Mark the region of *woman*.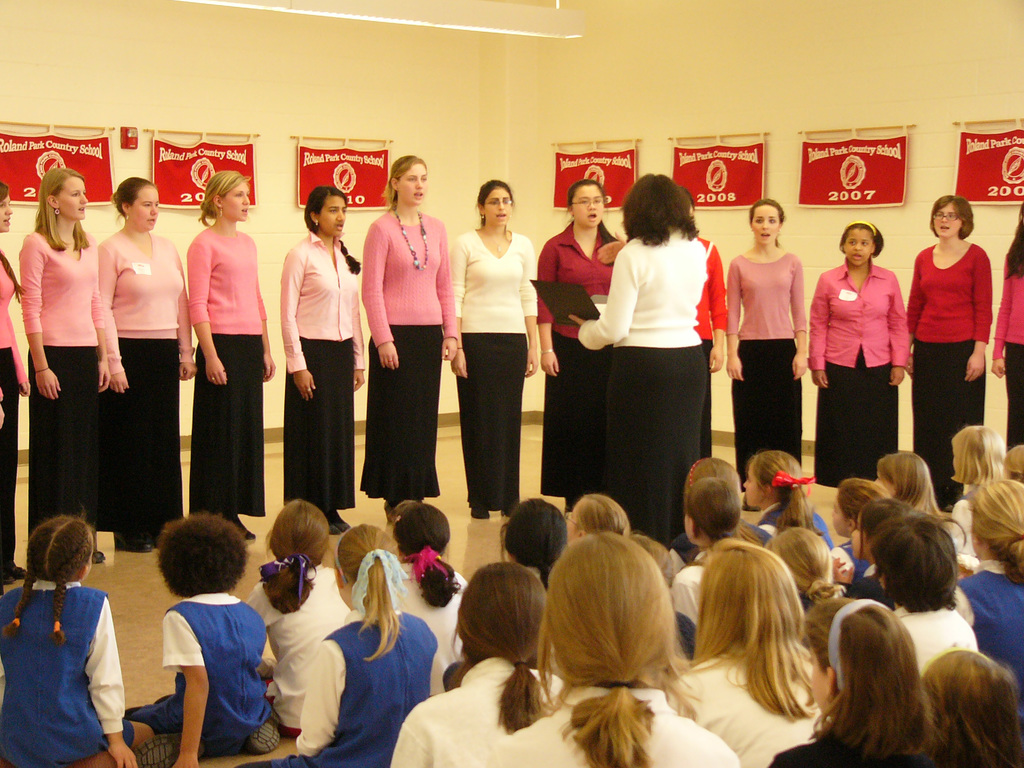
Region: {"x1": 445, "y1": 163, "x2": 550, "y2": 534}.
